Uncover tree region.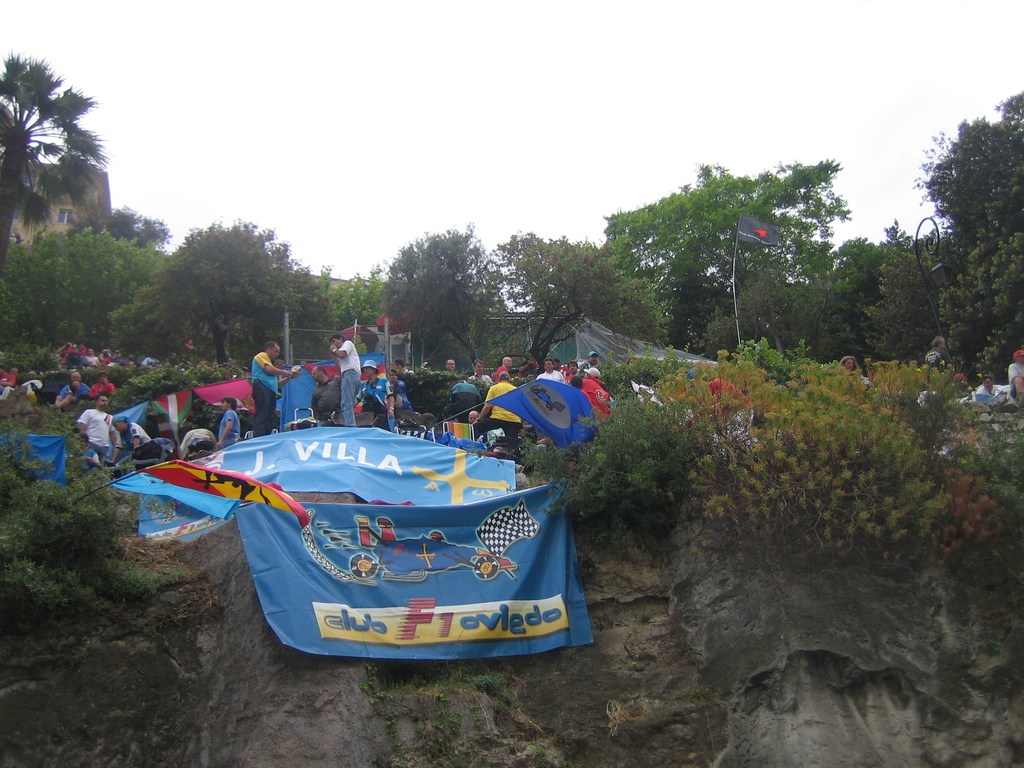
Uncovered: 0, 221, 173, 342.
